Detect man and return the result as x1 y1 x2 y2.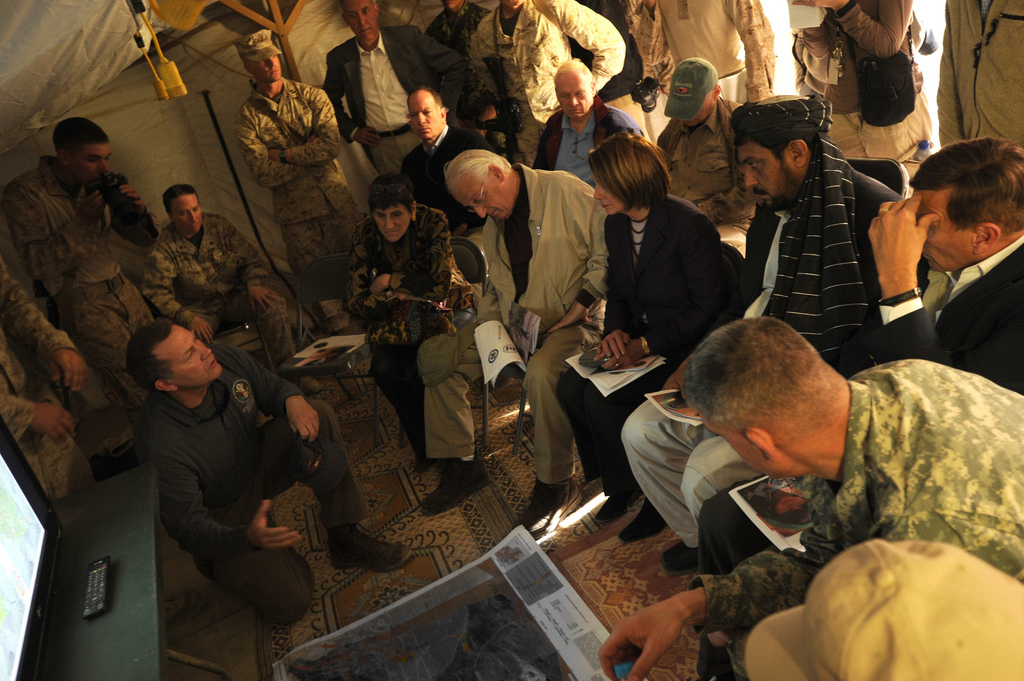
395 88 477 233.
